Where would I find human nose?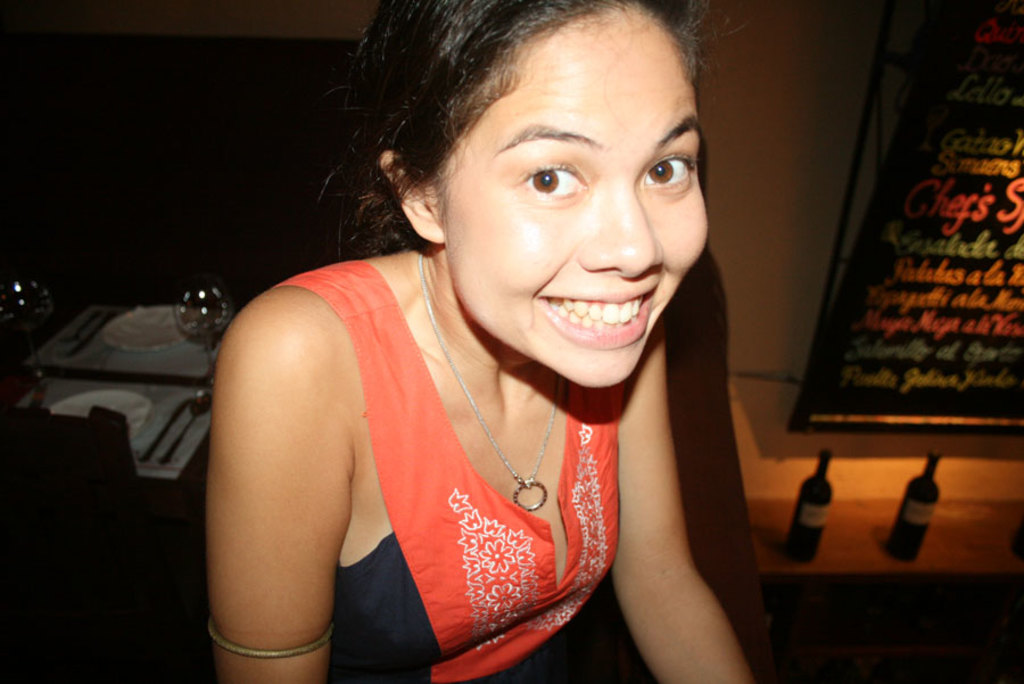
At select_region(579, 175, 667, 283).
